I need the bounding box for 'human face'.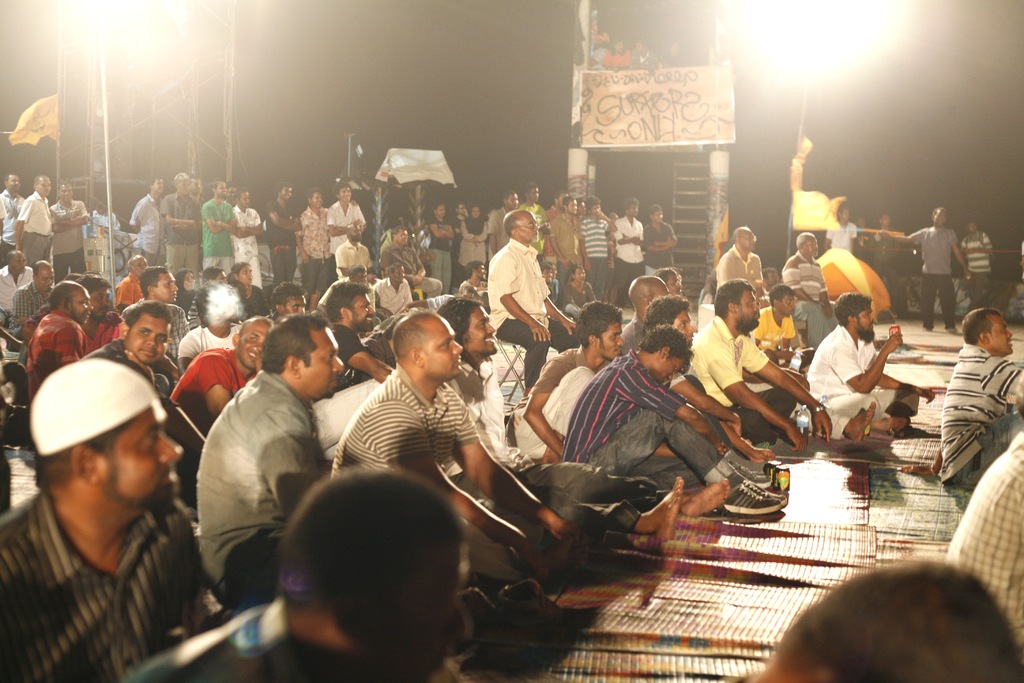
Here it is: x1=884 y1=213 x2=892 y2=229.
